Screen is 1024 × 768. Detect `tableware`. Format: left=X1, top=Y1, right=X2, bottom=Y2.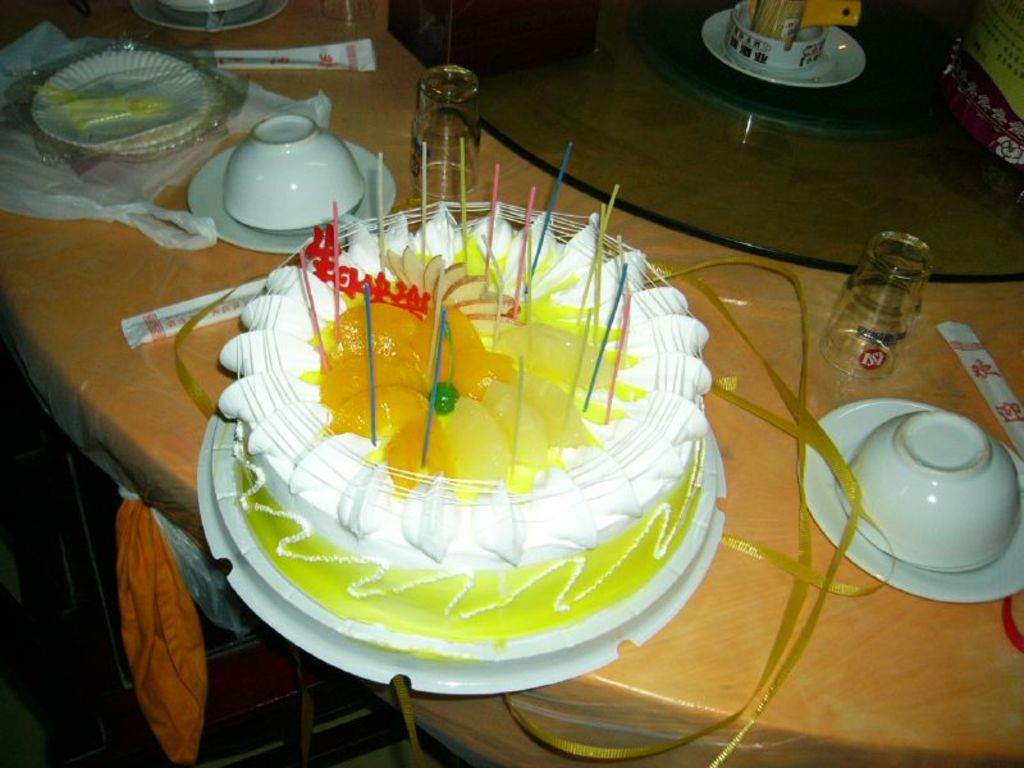
left=184, top=141, right=397, bottom=253.
